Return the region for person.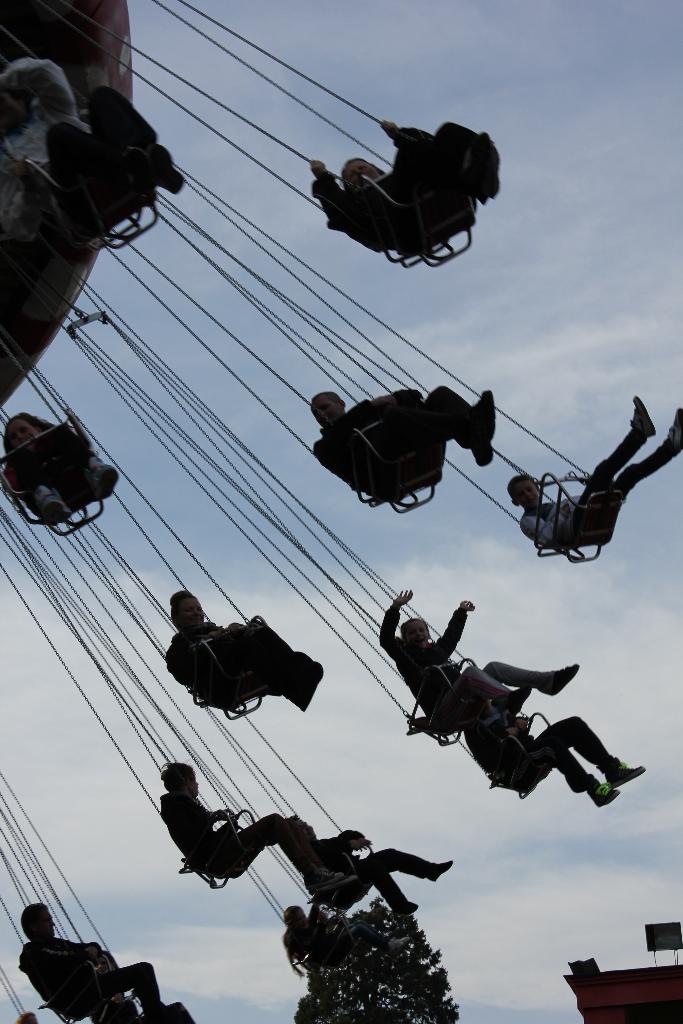
507,395,682,572.
